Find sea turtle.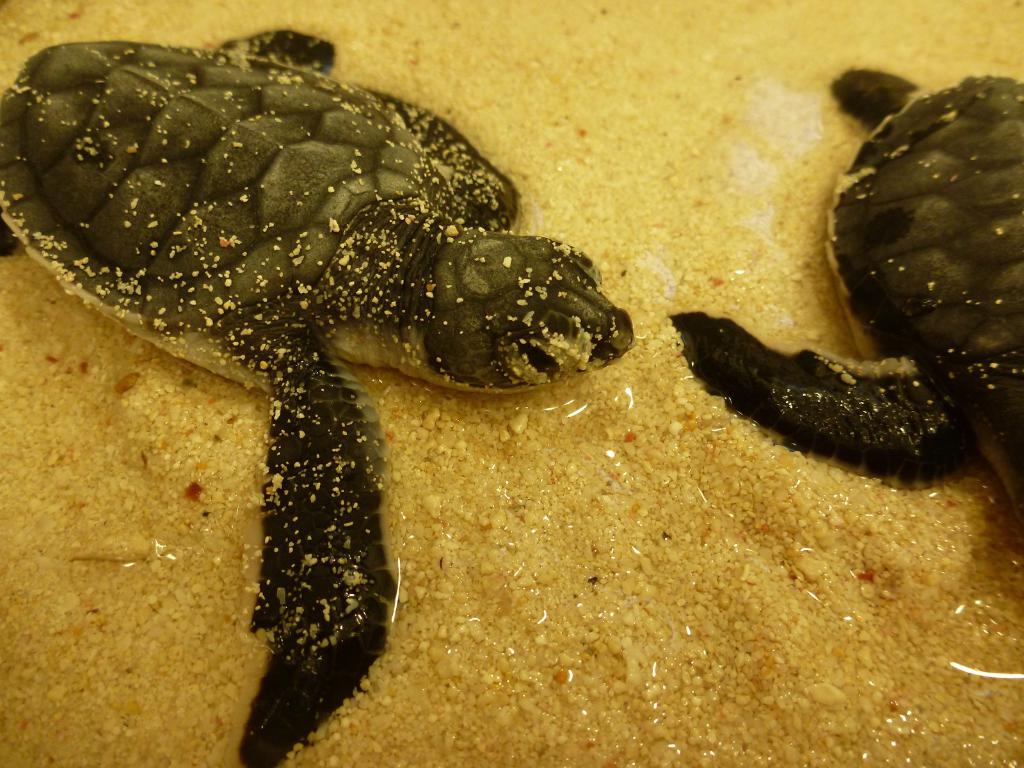
rect(668, 63, 1023, 536).
